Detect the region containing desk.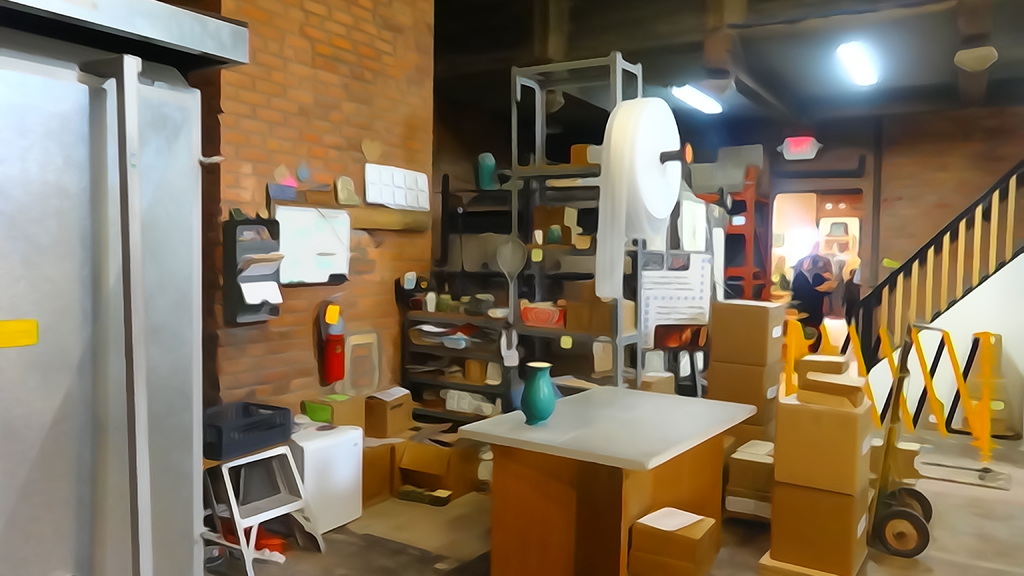
rect(444, 353, 760, 572).
